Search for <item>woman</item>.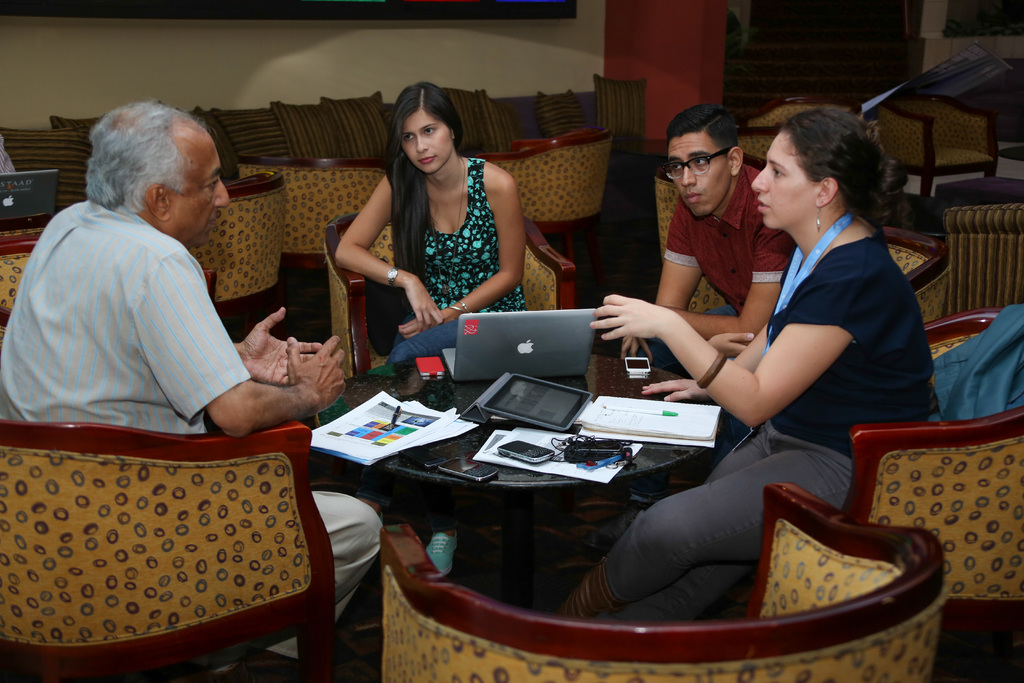
Found at 545/104/941/620.
